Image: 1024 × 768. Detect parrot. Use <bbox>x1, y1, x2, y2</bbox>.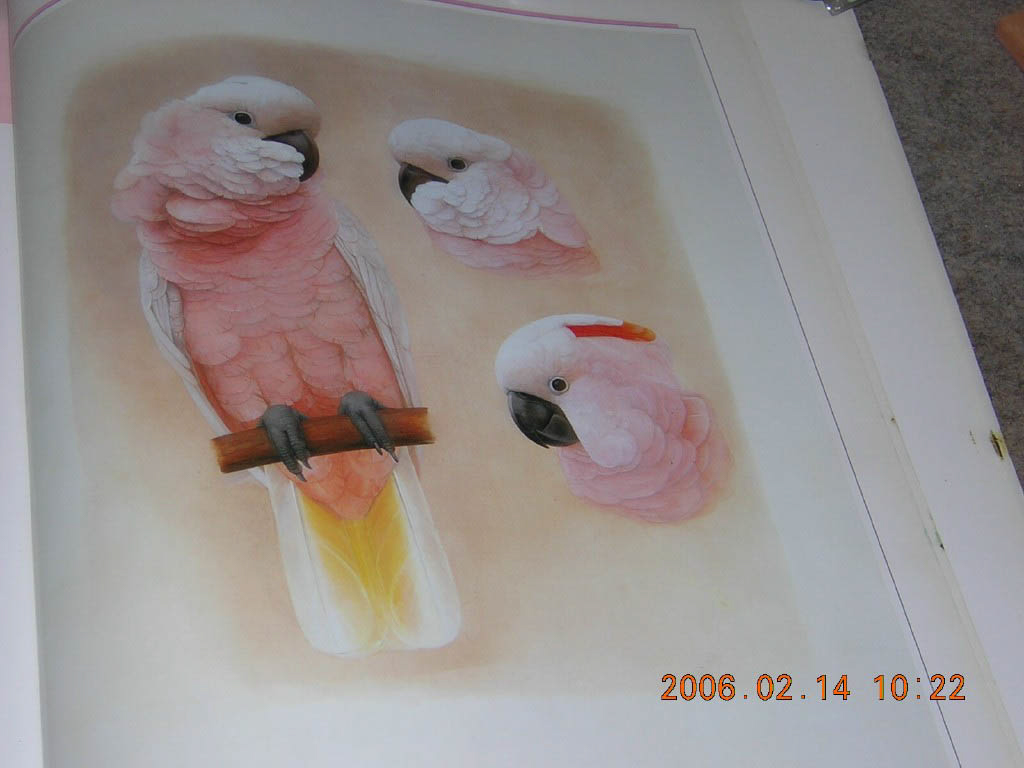
<bbox>386, 114, 599, 278</bbox>.
